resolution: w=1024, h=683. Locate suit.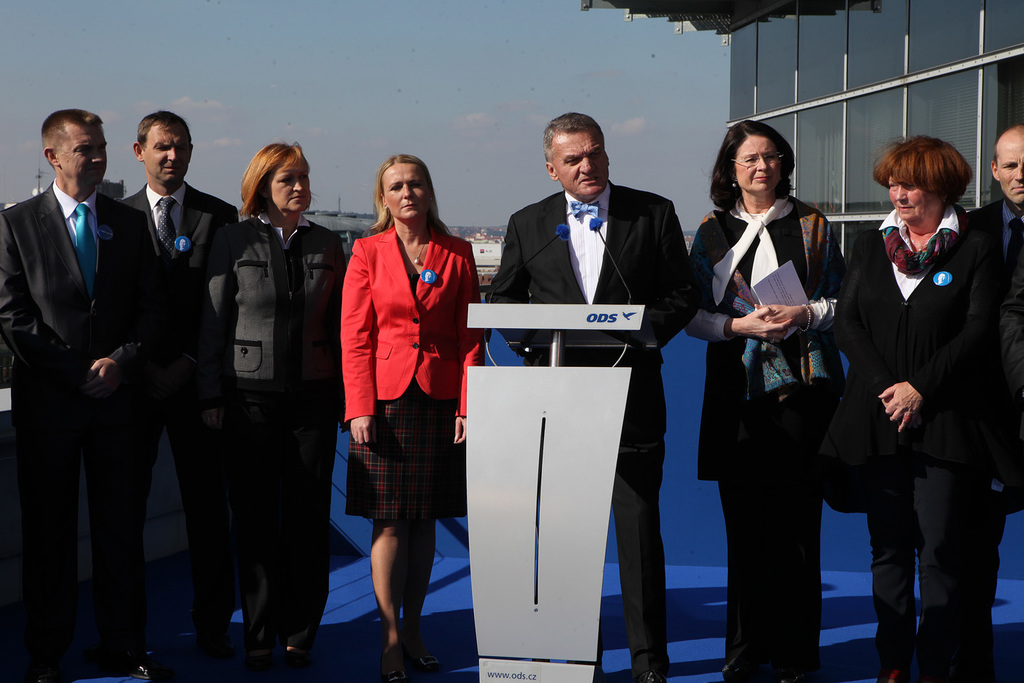
480 184 700 674.
